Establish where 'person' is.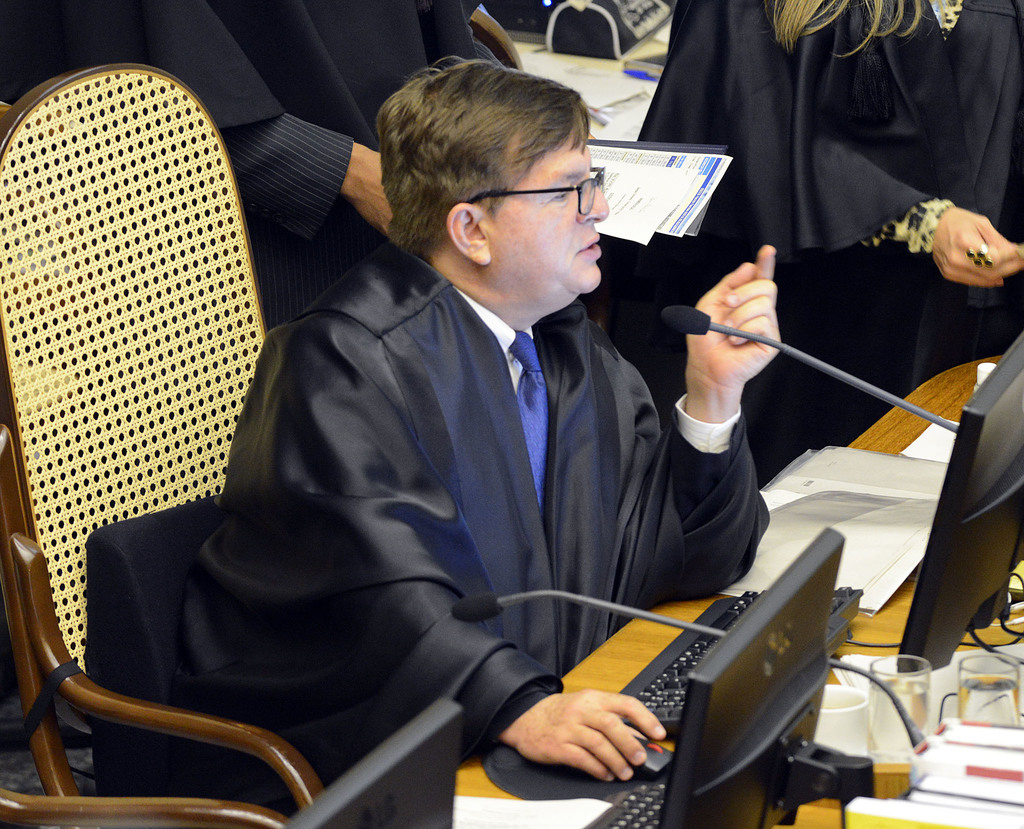
Established at [x1=189, y1=58, x2=779, y2=820].
